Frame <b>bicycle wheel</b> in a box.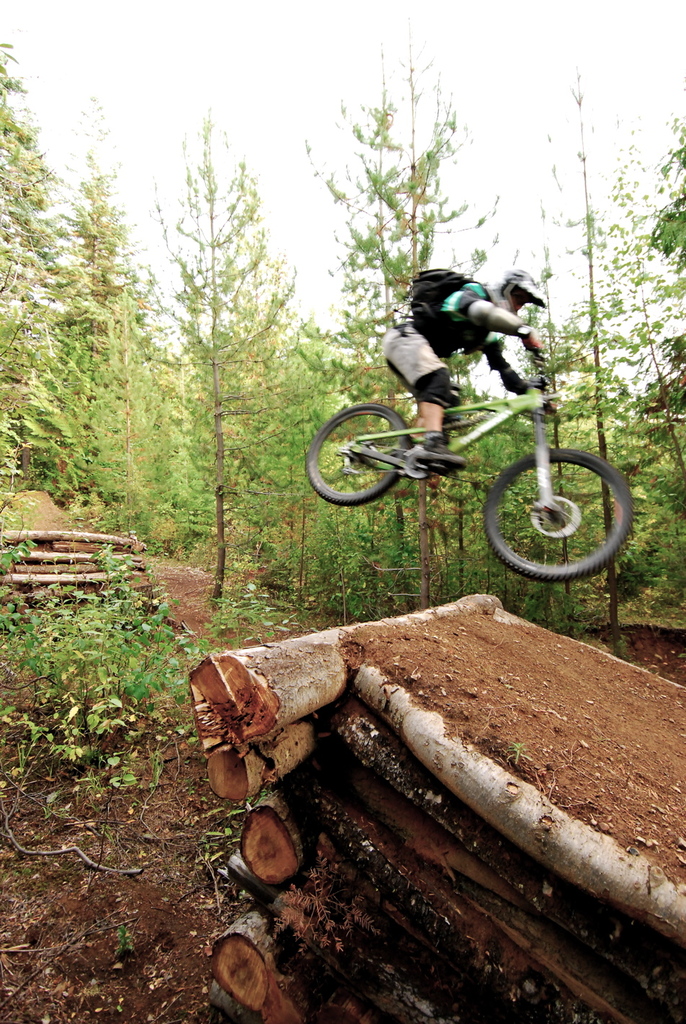
bbox=[483, 440, 633, 582].
